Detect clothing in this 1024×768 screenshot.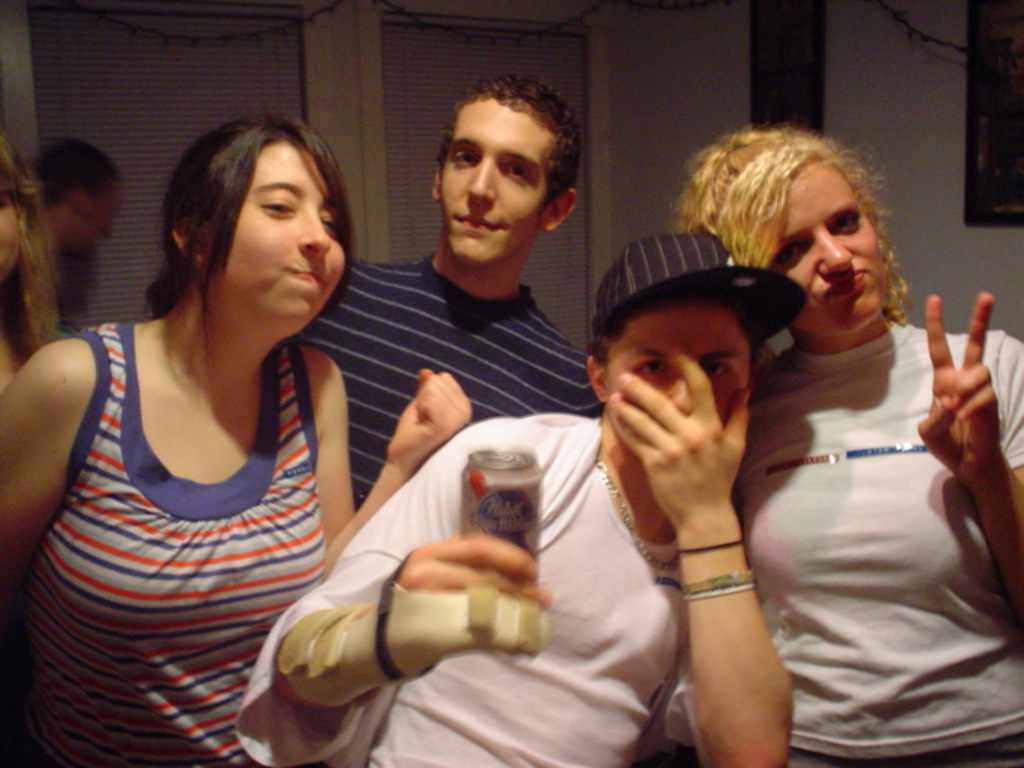
Detection: select_region(691, 287, 1023, 767).
